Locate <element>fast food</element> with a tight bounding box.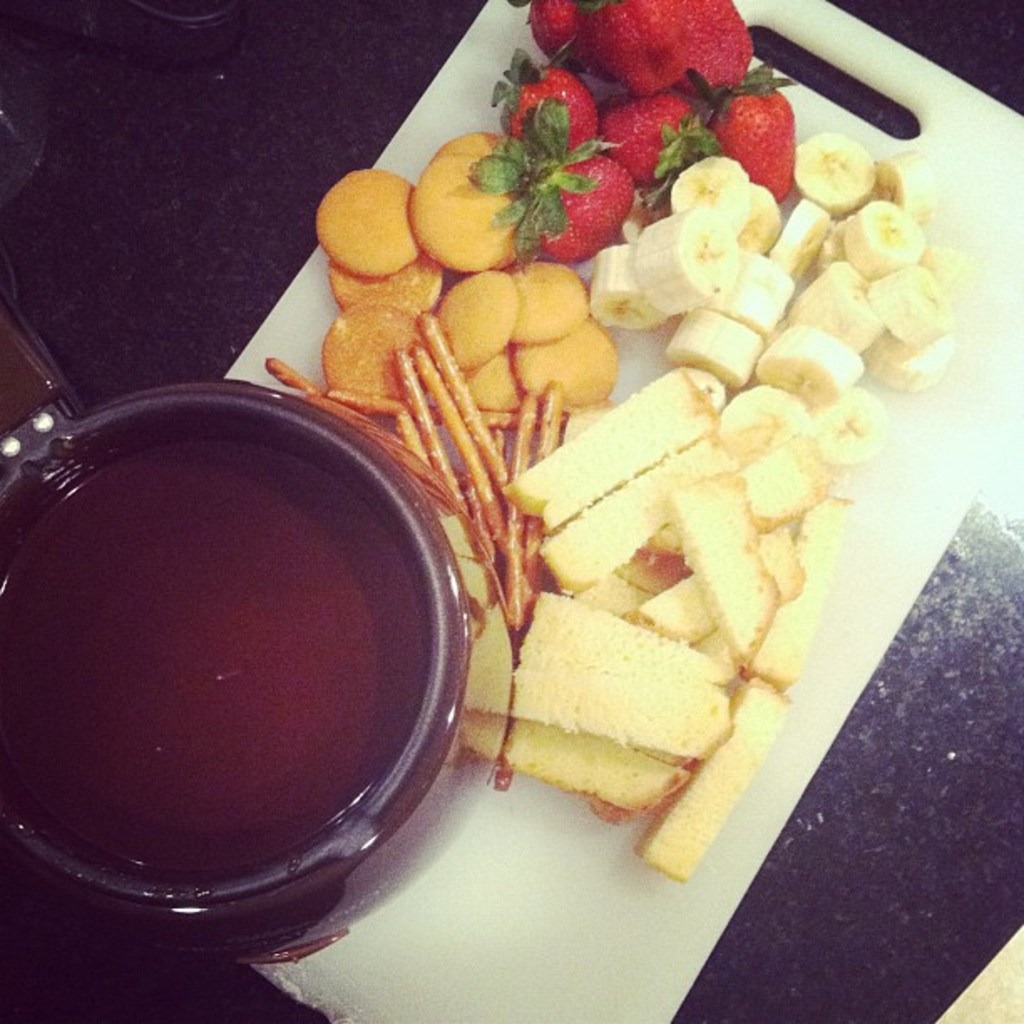
(463, 341, 535, 410).
